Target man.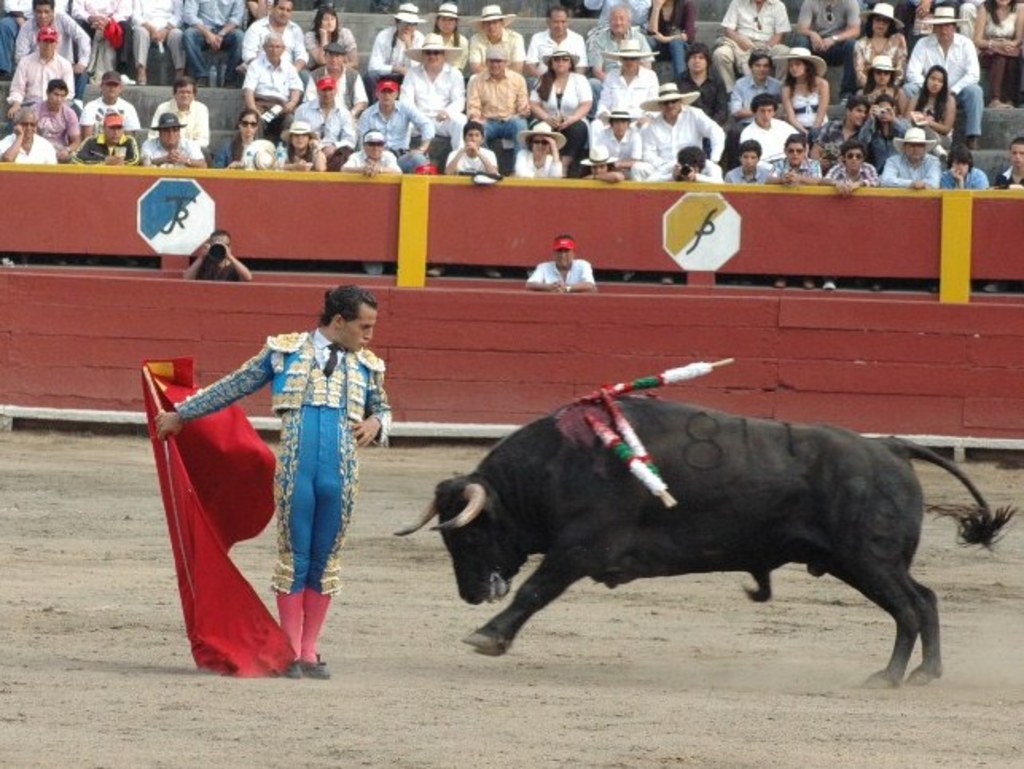
Target region: crop(13, 0, 86, 108).
